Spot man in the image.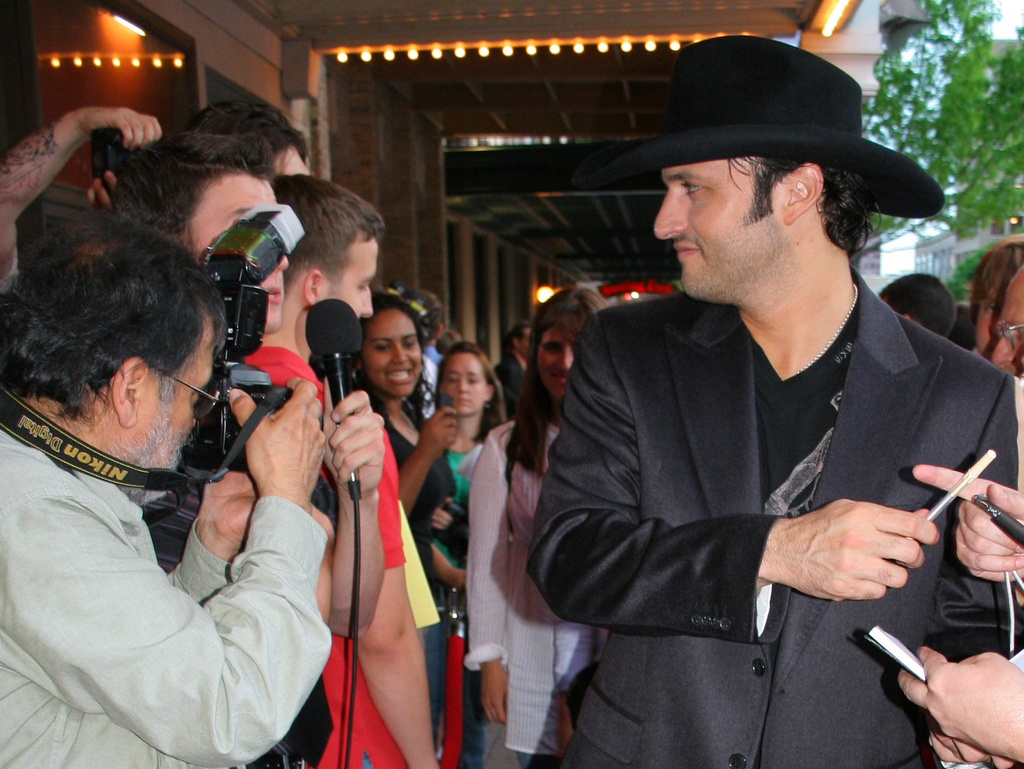
man found at x1=499 y1=325 x2=534 y2=395.
